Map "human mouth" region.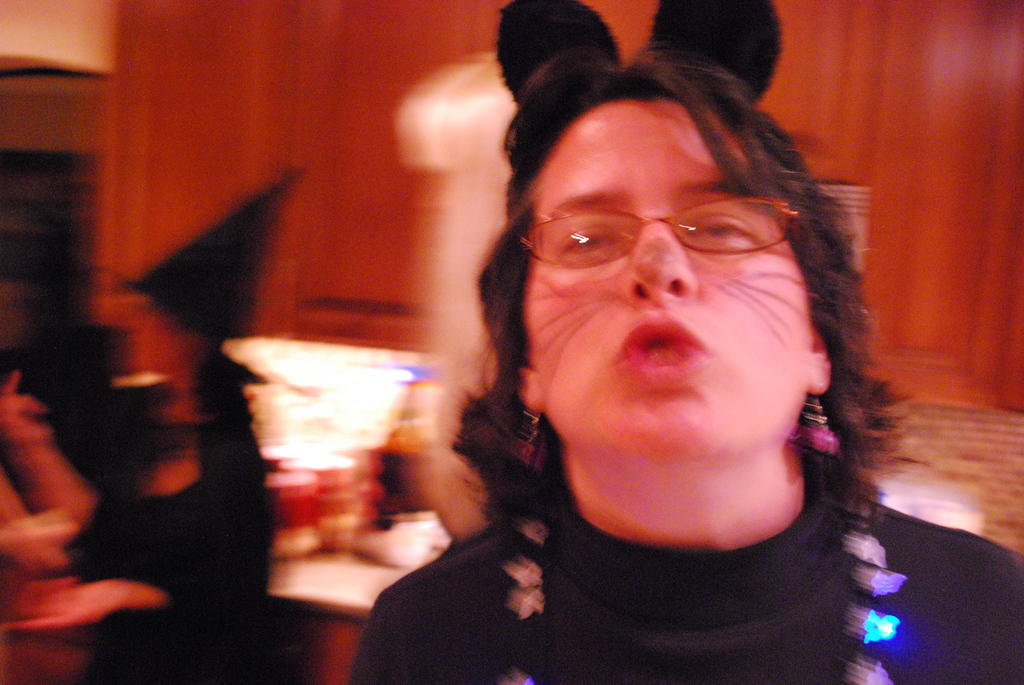
Mapped to x1=611, y1=308, x2=703, y2=382.
